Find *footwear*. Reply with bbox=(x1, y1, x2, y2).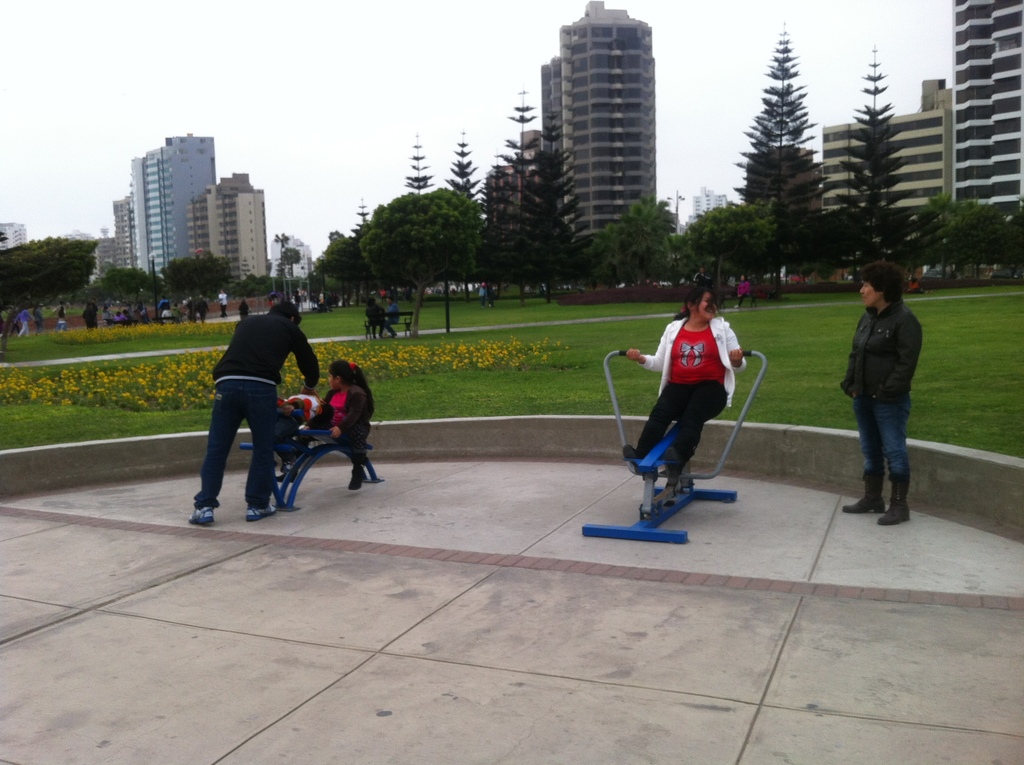
bbox=(188, 505, 215, 529).
